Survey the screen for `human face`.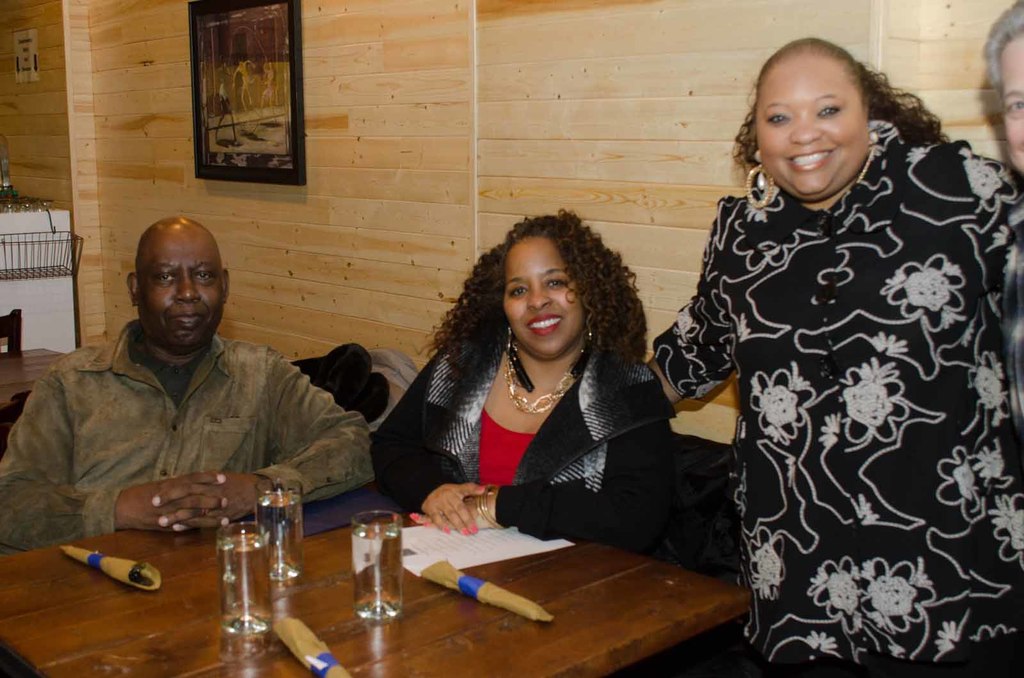
Survey found: <bbox>982, 28, 1023, 177</bbox>.
